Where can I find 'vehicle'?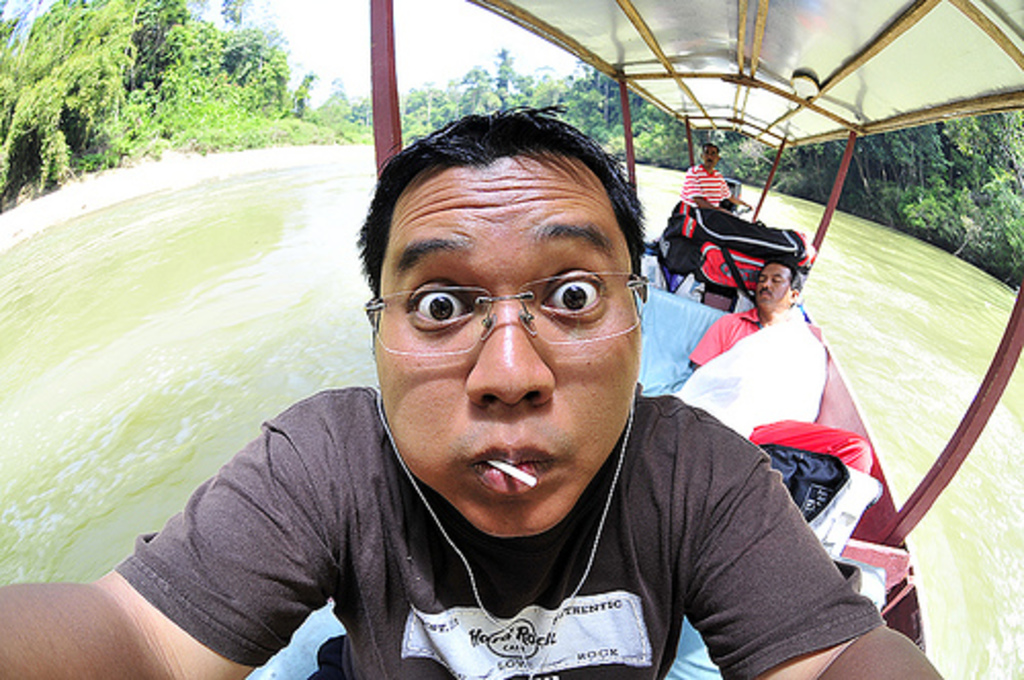
You can find it at box(367, 0, 1022, 678).
